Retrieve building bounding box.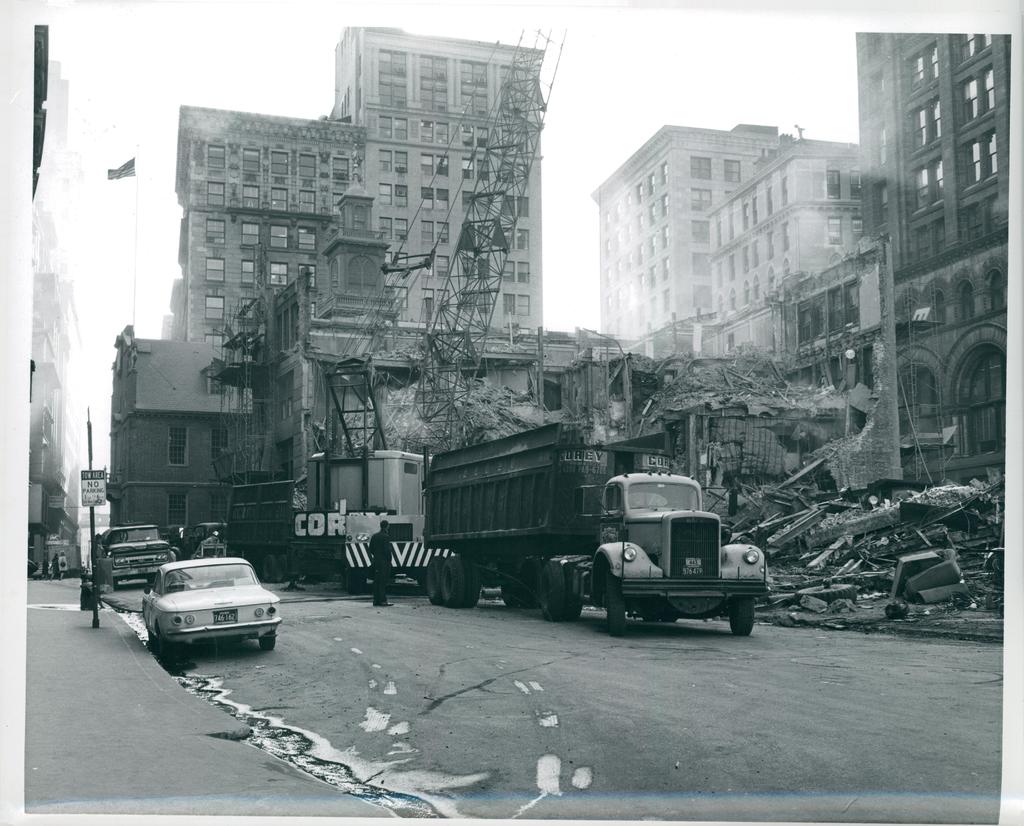
Bounding box: 182 104 363 343.
